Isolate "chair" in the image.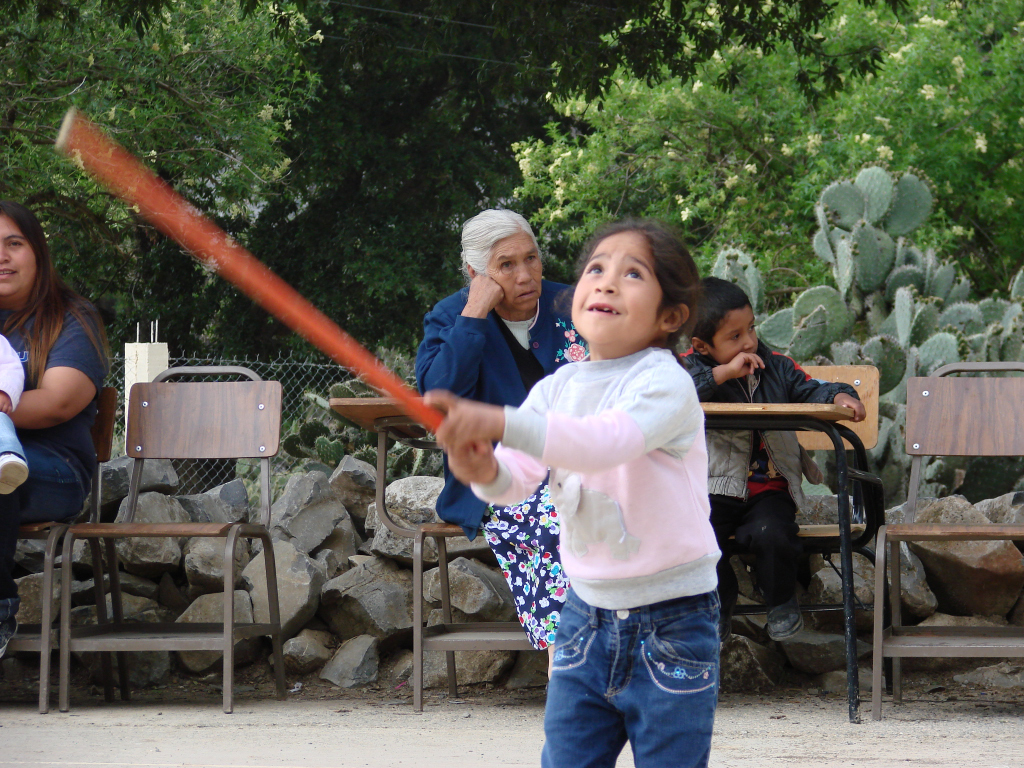
Isolated region: x1=800, y1=361, x2=880, y2=565.
